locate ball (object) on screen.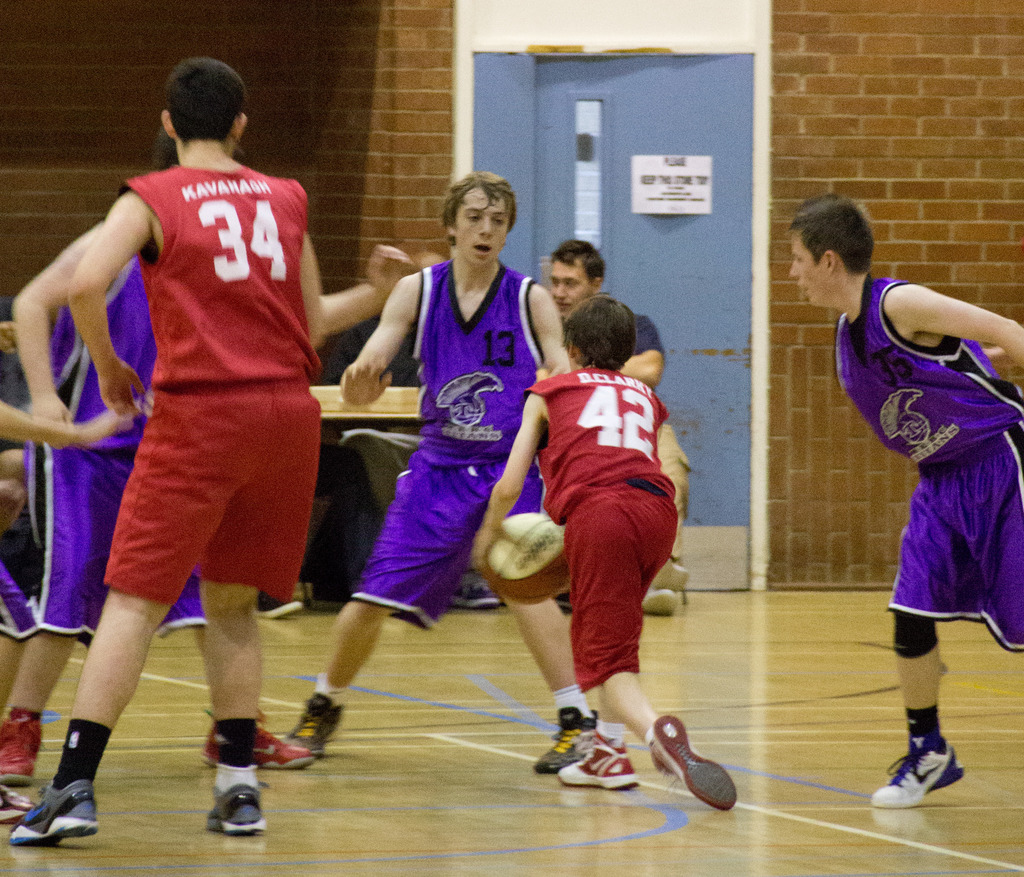
On screen at [485,512,571,605].
